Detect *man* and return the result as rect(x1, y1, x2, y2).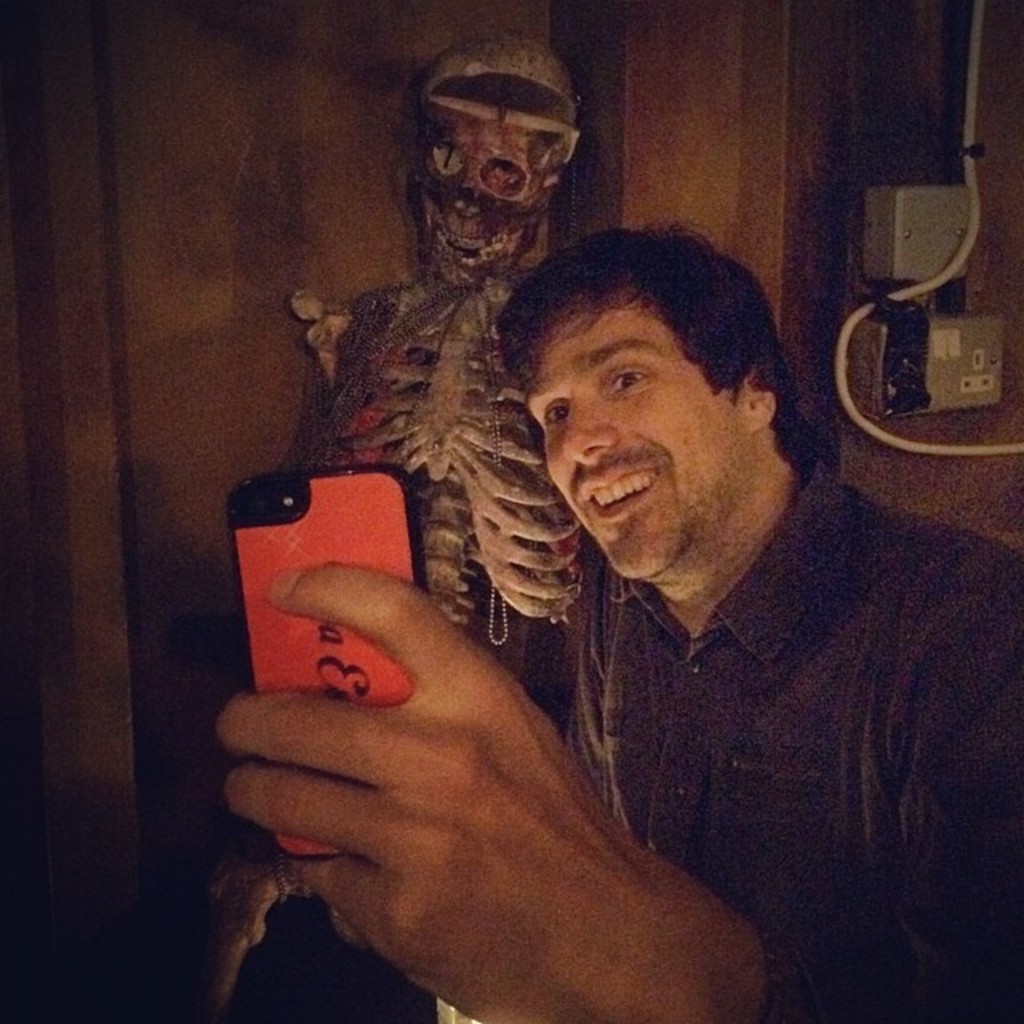
rect(365, 227, 1019, 976).
